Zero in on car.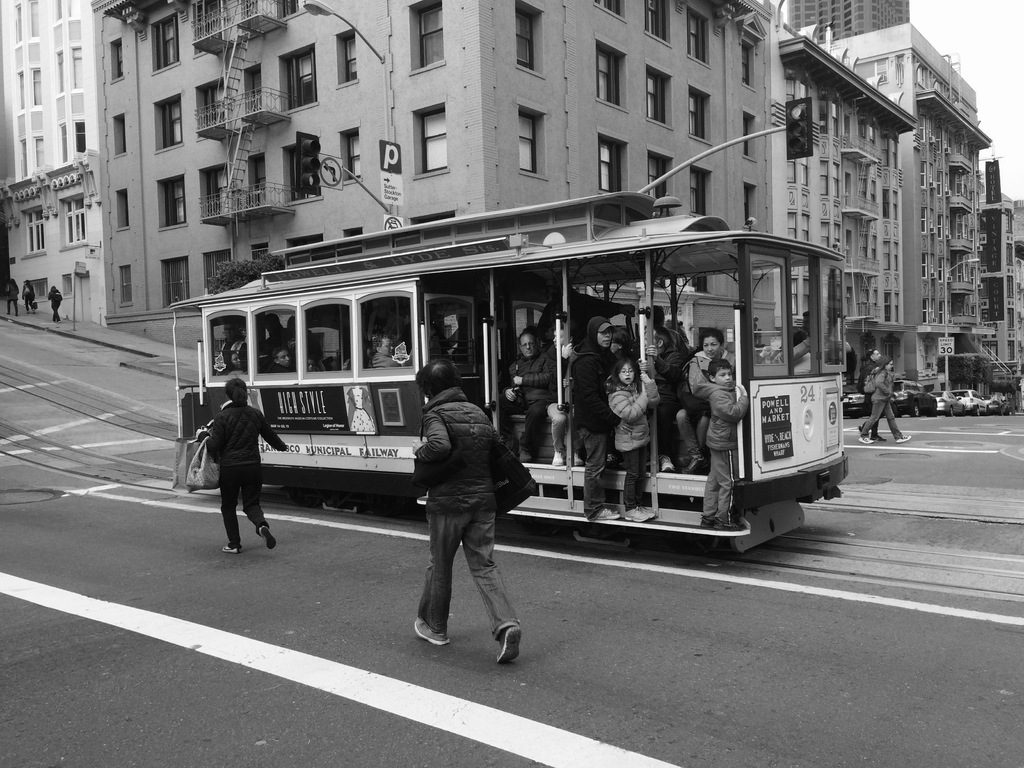
Zeroed in: <box>844,388,865,414</box>.
